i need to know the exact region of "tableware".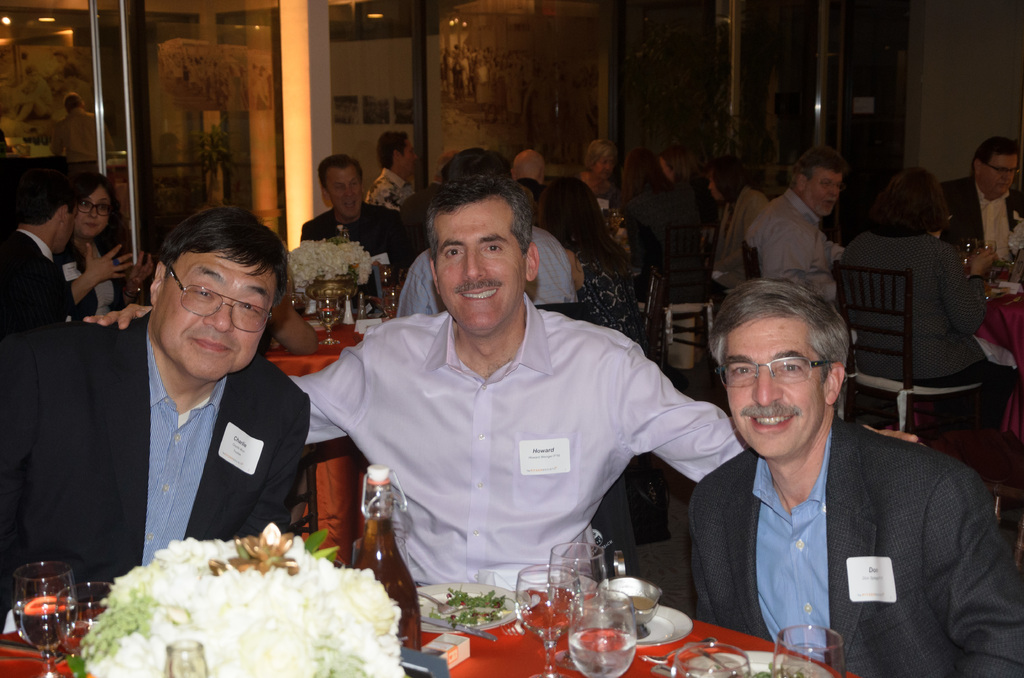
Region: 293/295/306/316.
